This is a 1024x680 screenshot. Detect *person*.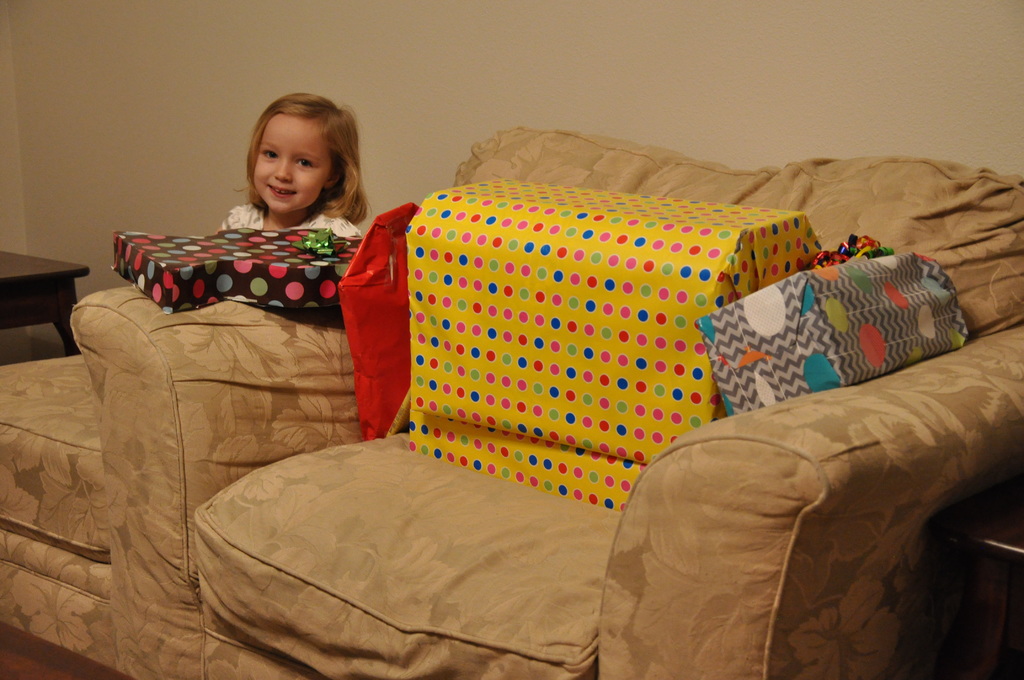
(left=219, top=92, right=373, bottom=238).
